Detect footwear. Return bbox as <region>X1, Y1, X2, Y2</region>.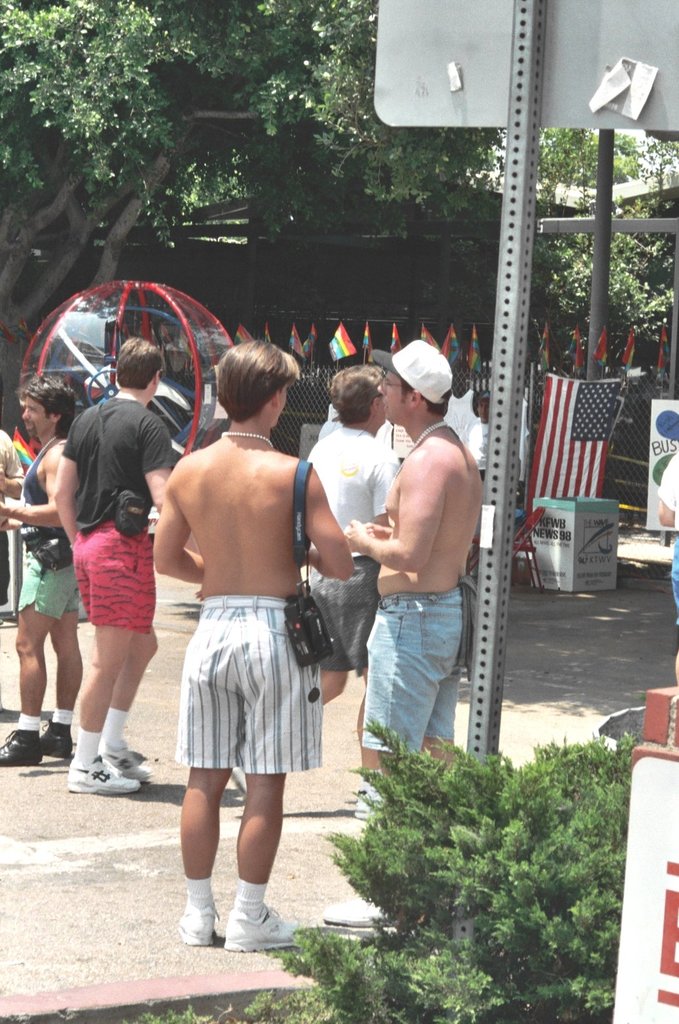
<region>176, 900, 225, 945</region>.
